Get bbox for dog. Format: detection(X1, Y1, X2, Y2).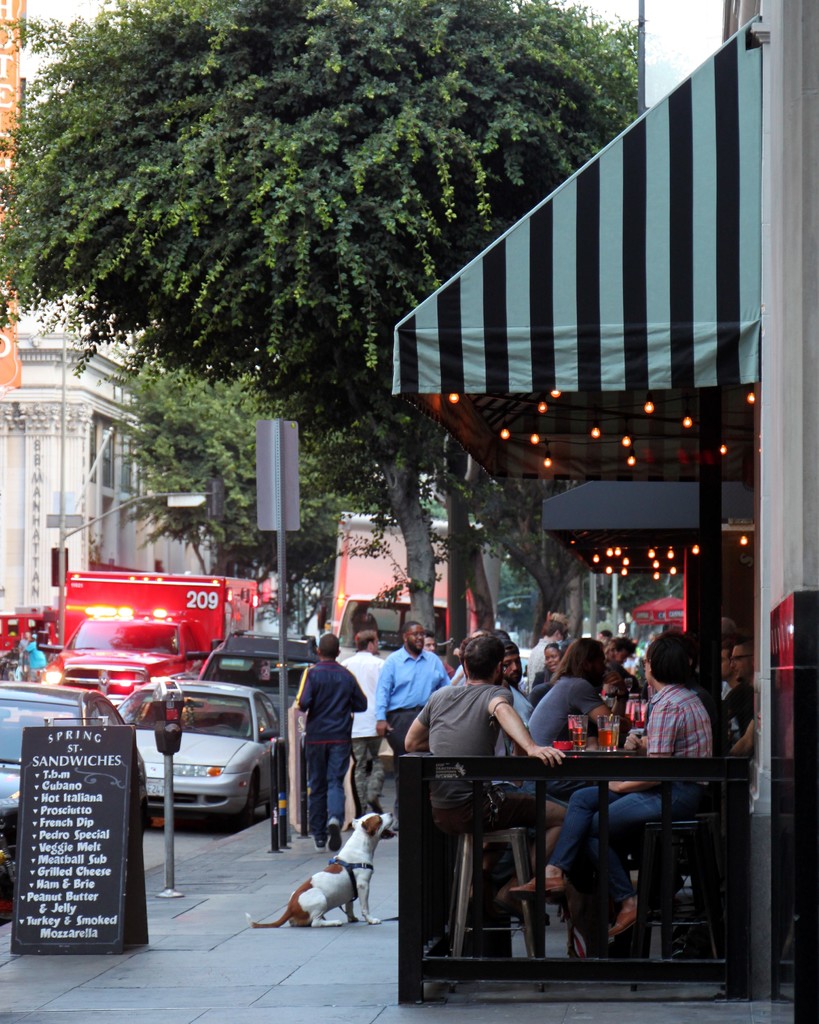
detection(245, 799, 406, 929).
